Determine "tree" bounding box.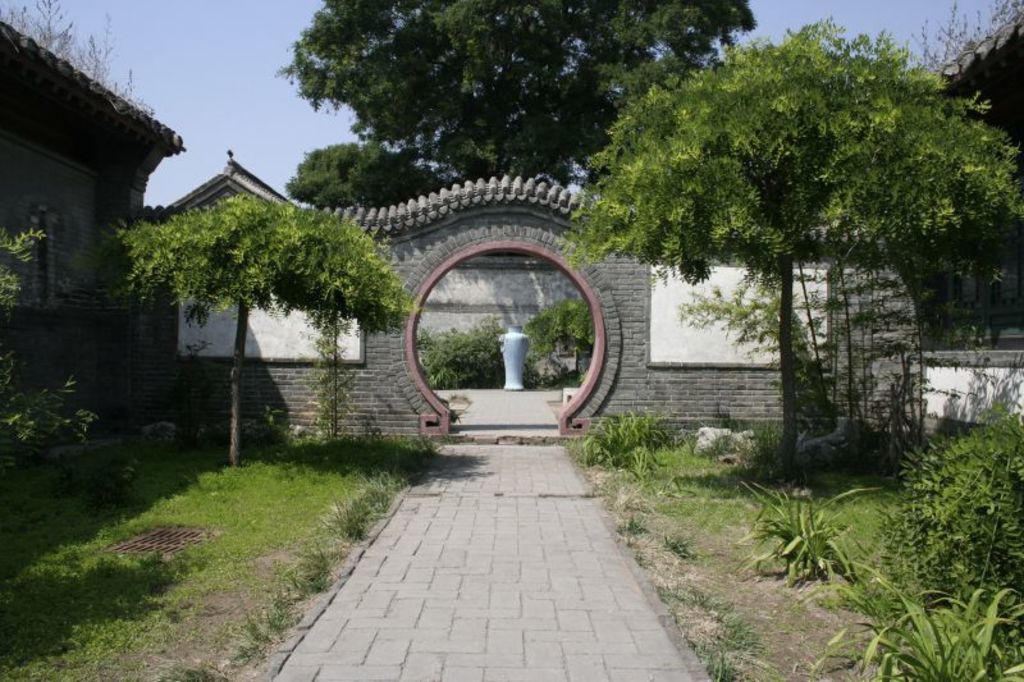
Determined: region(99, 193, 412, 470).
